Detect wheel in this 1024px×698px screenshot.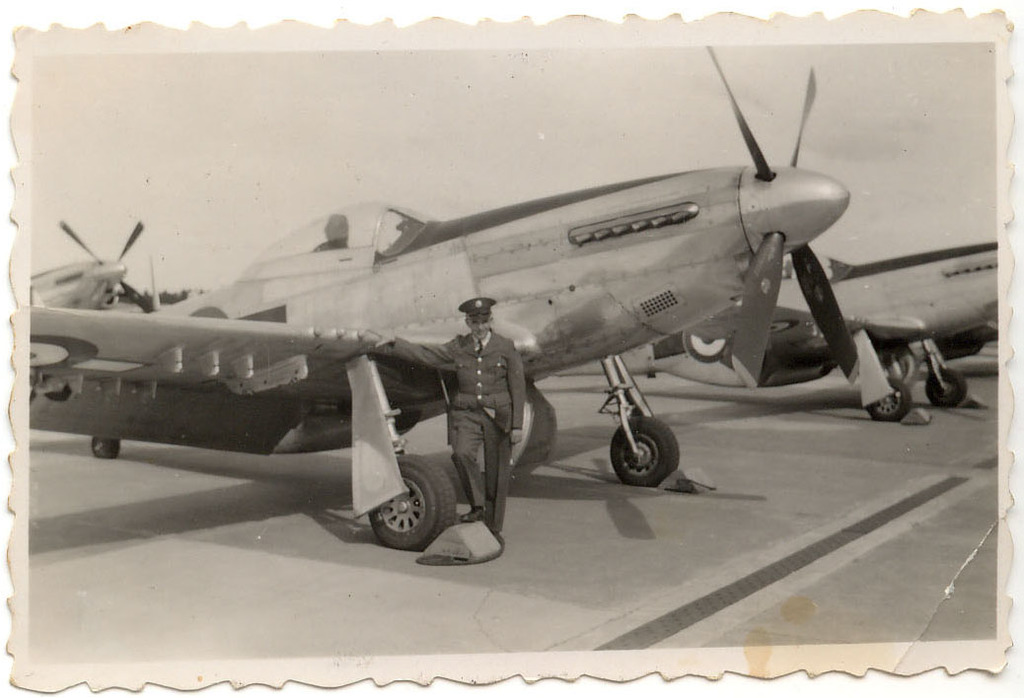
Detection: bbox=[923, 367, 969, 408].
